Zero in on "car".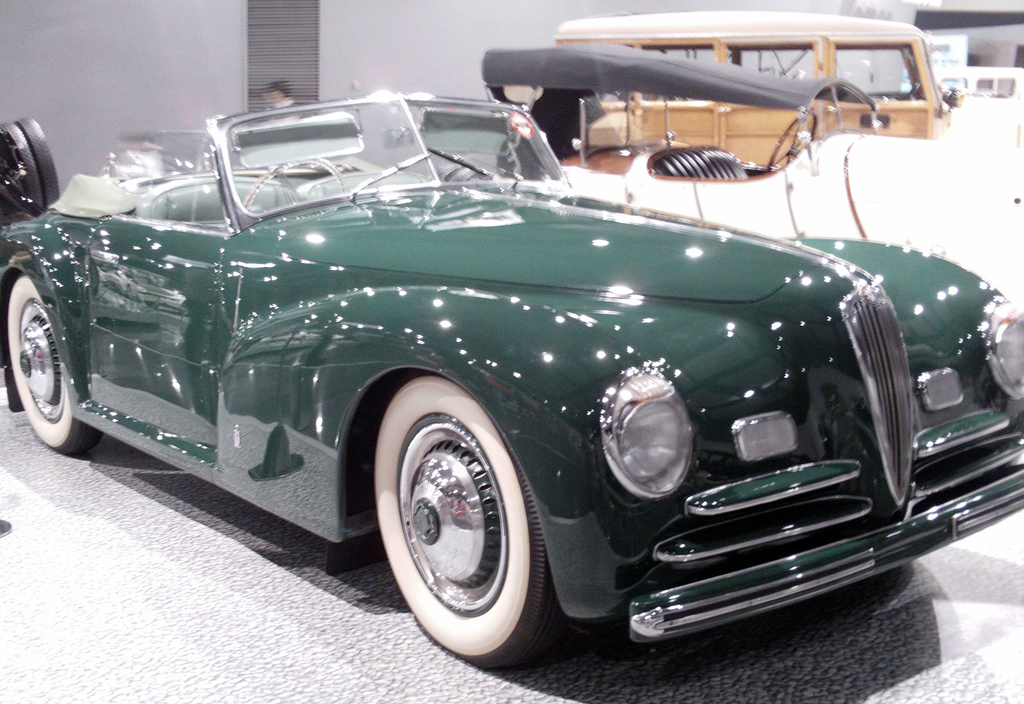
Zeroed in: x1=554 y1=8 x2=1023 y2=164.
